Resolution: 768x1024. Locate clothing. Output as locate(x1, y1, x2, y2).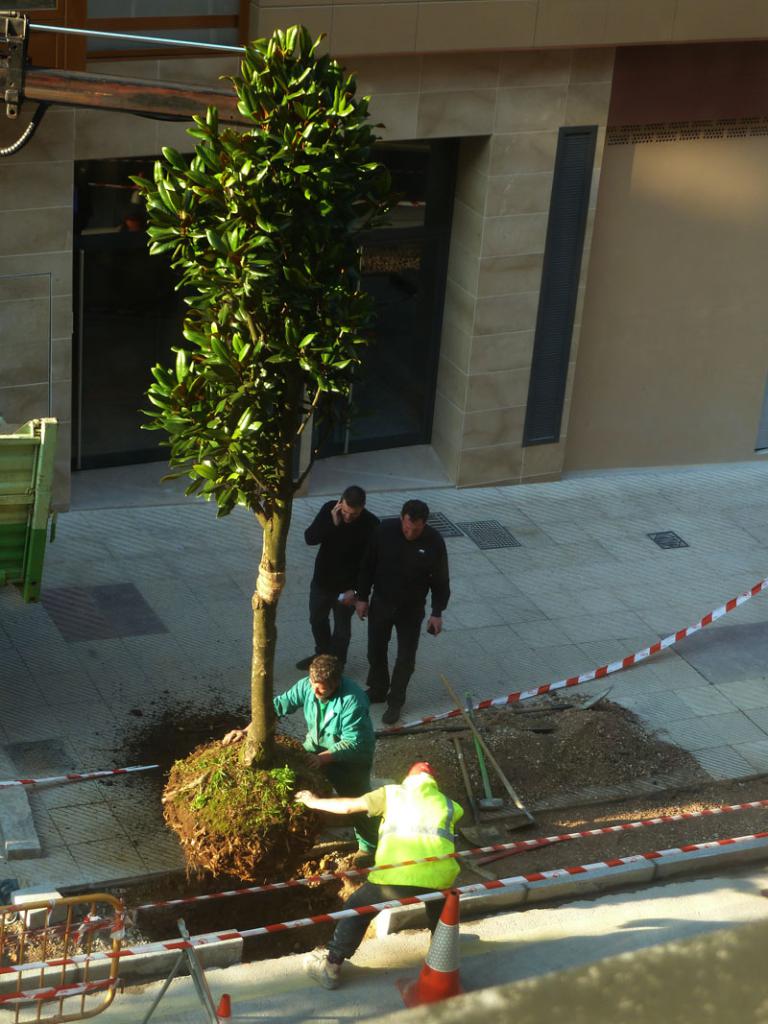
locate(323, 783, 457, 962).
